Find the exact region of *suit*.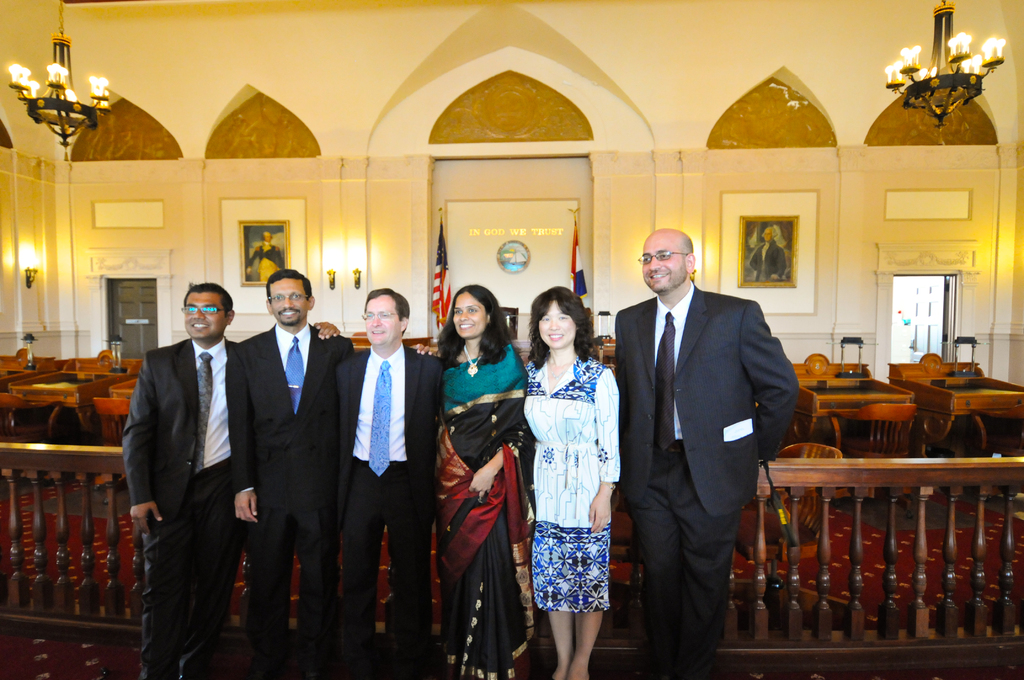
Exact region: (left=333, top=347, right=449, bottom=679).
